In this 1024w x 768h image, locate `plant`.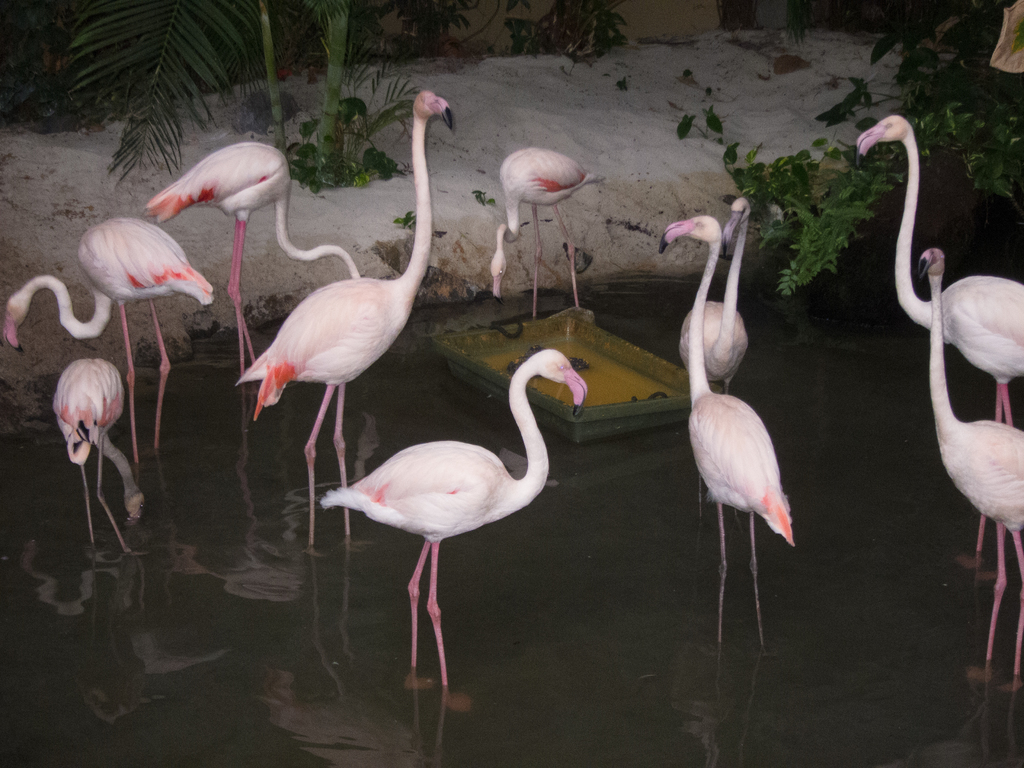
Bounding box: left=505, top=2, right=632, bottom=68.
